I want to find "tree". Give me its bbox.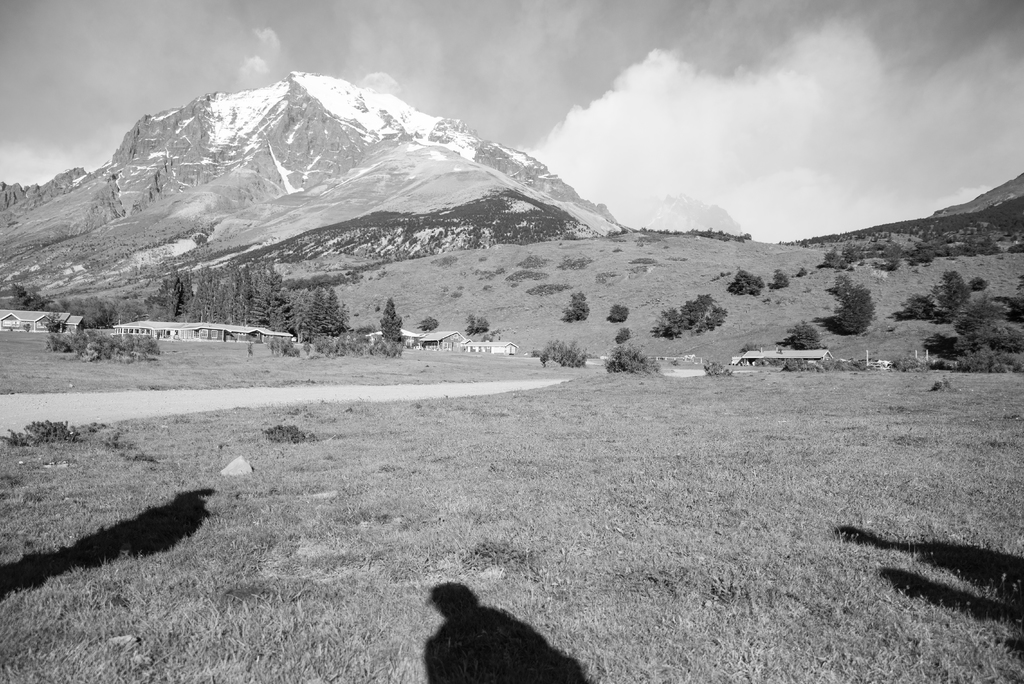
l=632, t=227, r=753, b=236.
